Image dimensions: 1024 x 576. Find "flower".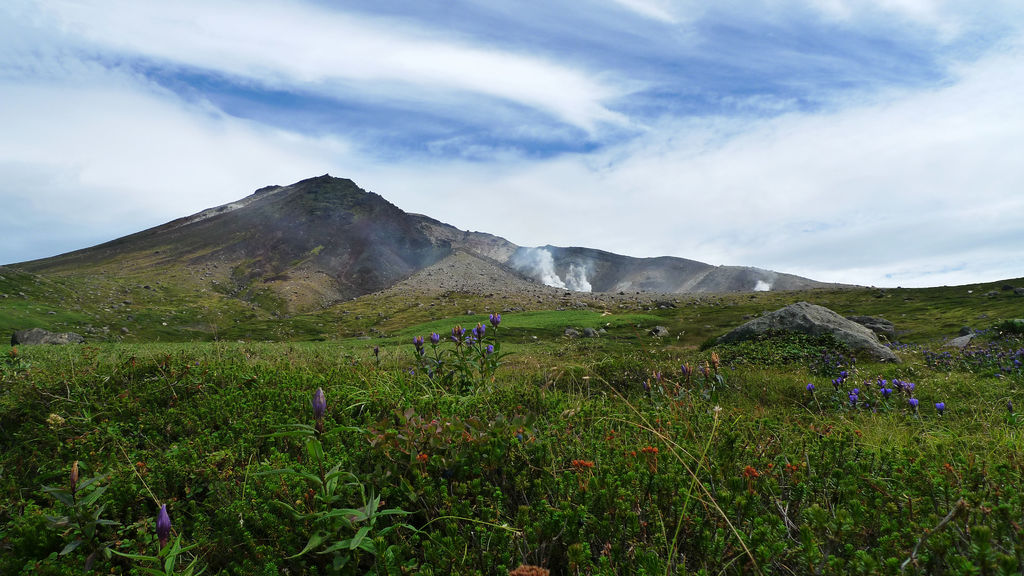
BBox(451, 324, 466, 341).
